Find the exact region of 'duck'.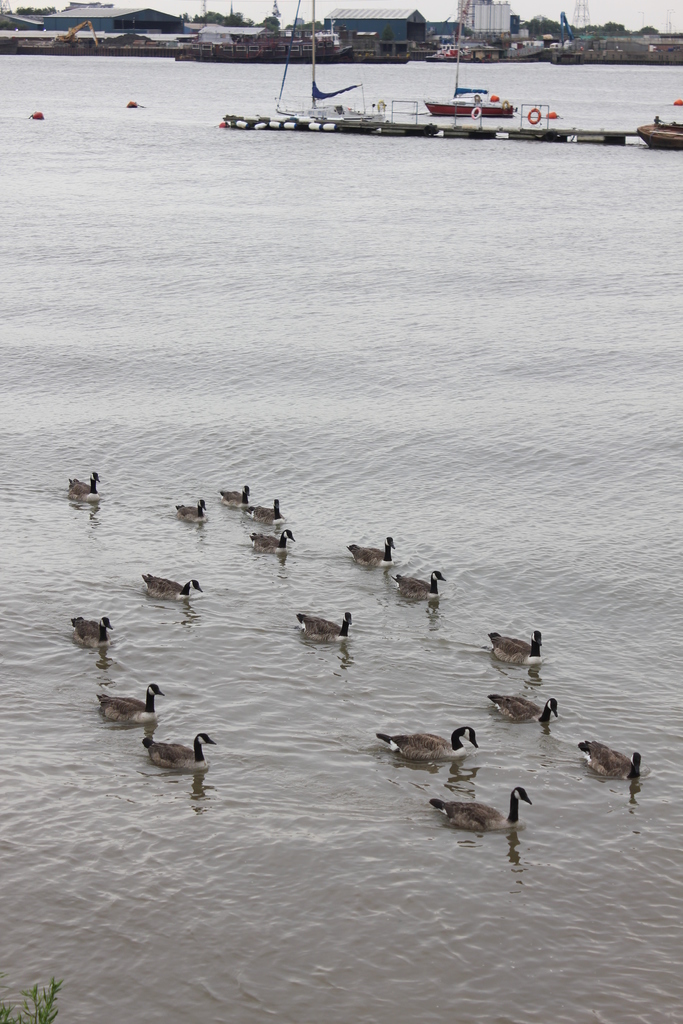
Exact region: x1=482 y1=691 x2=562 y2=727.
